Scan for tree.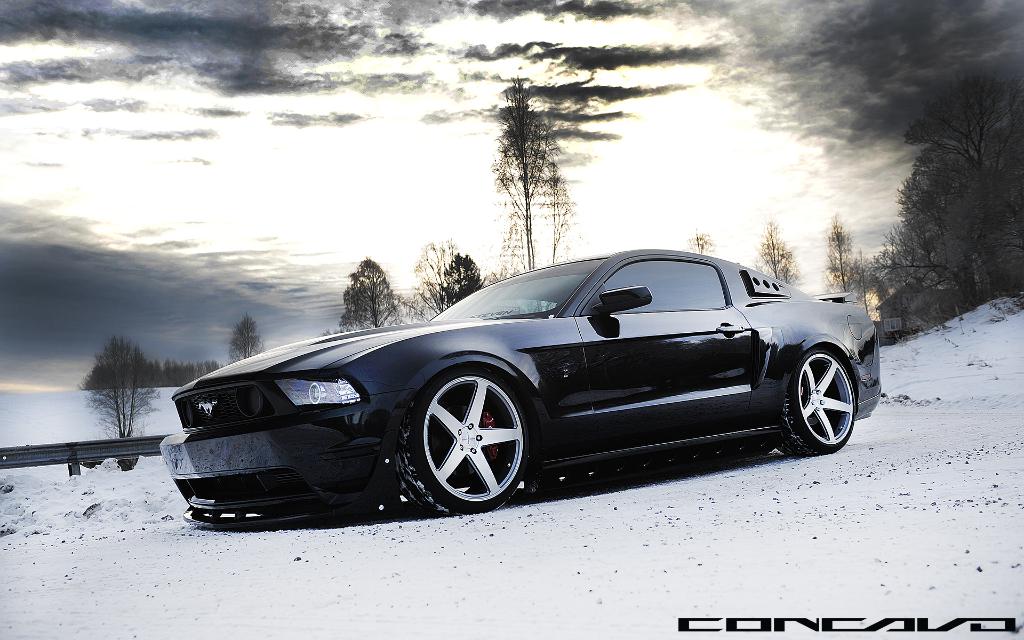
Scan result: locate(494, 69, 579, 278).
